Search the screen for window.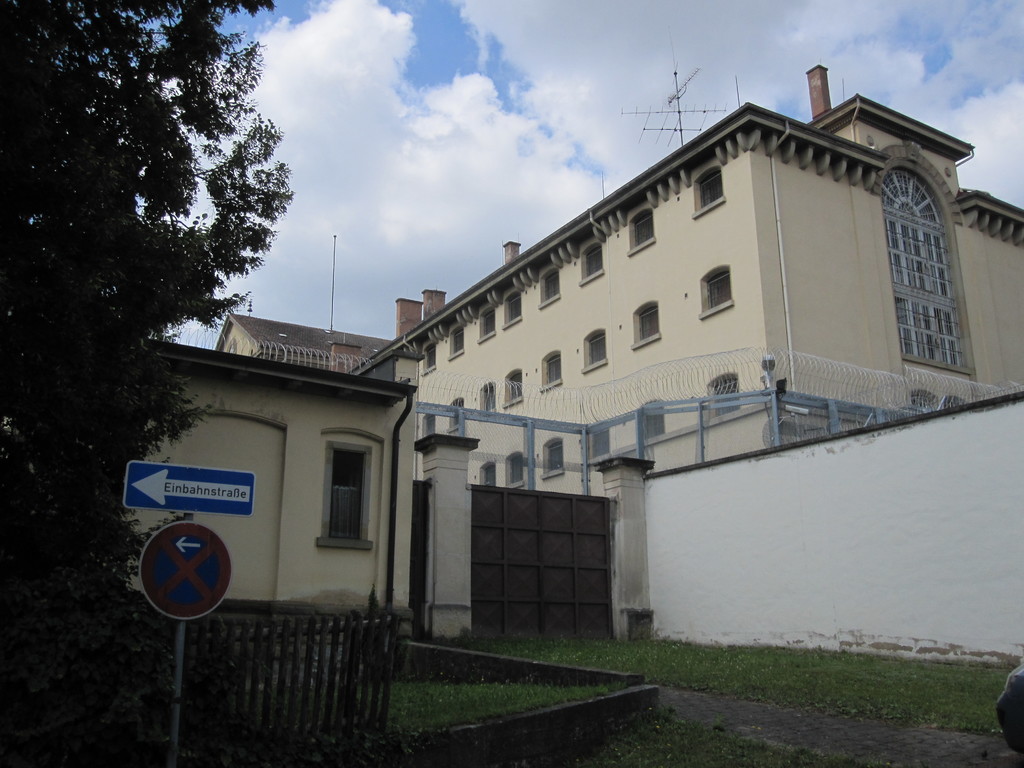
Found at {"left": 542, "top": 441, "right": 566, "bottom": 477}.
